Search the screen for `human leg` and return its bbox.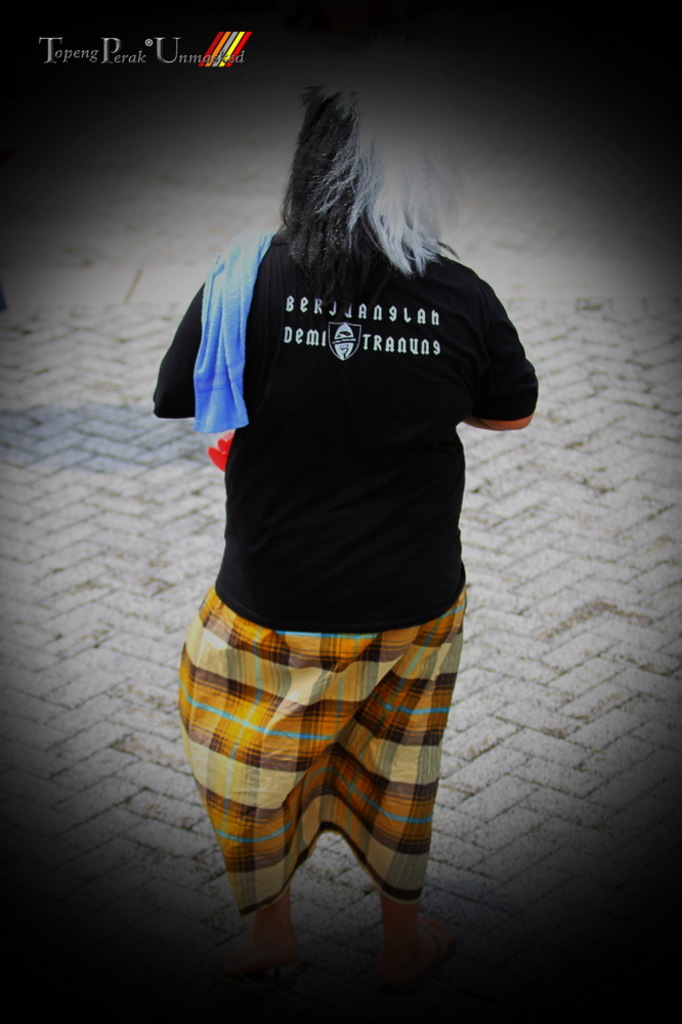
Found: bbox=(365, 615, 459, 957).
